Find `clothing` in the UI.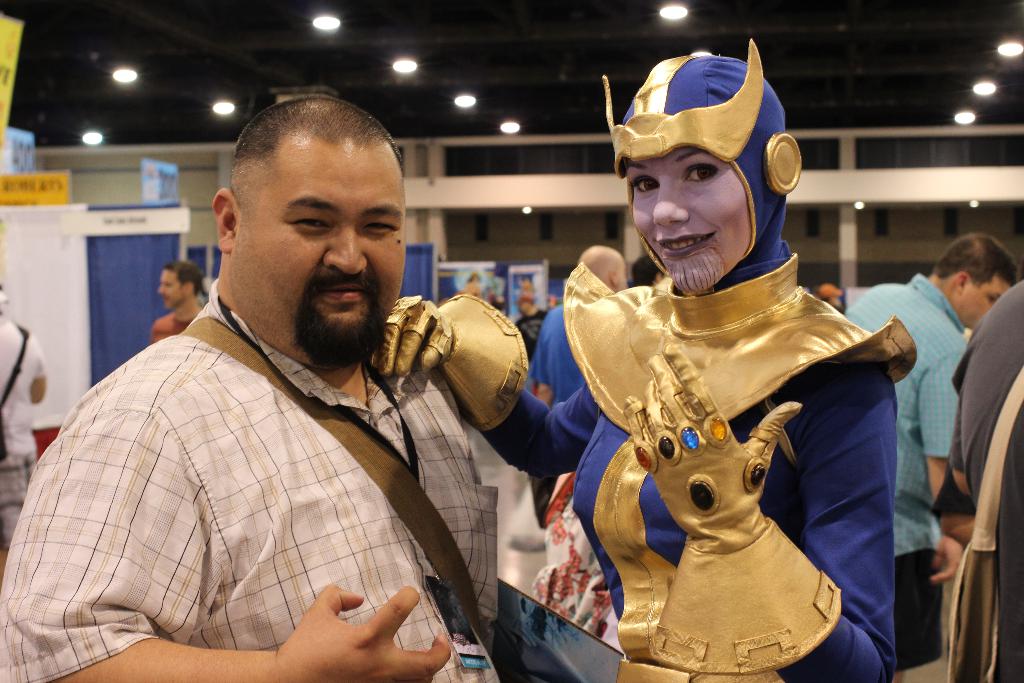
UI element at (149, 314, 200, 343).
